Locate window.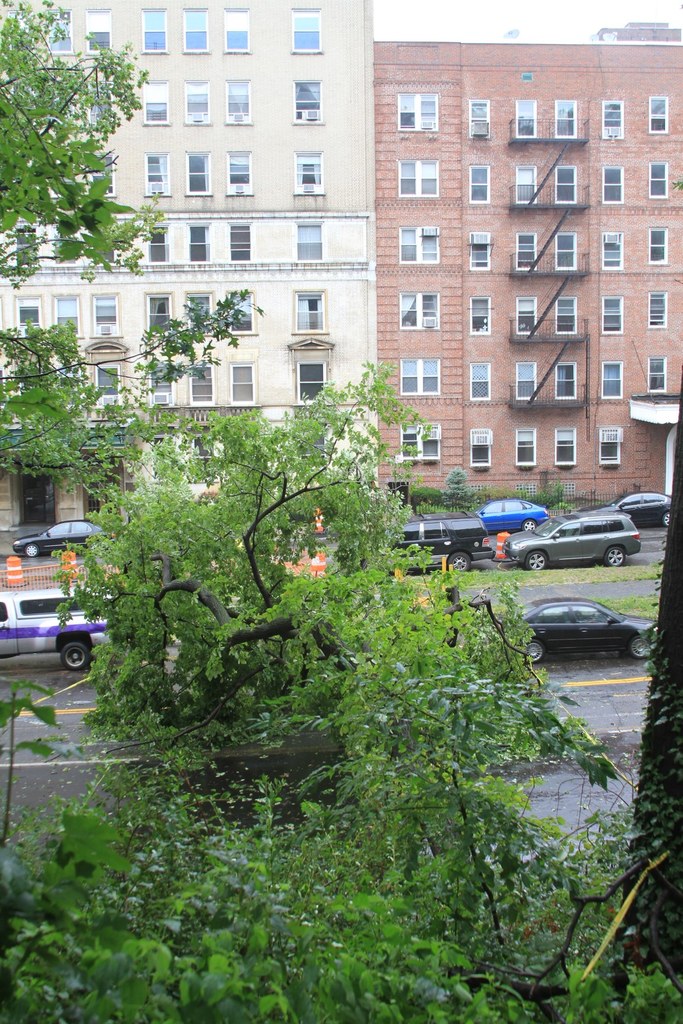
Bounding box: detection(646, 294, 672, 331).
